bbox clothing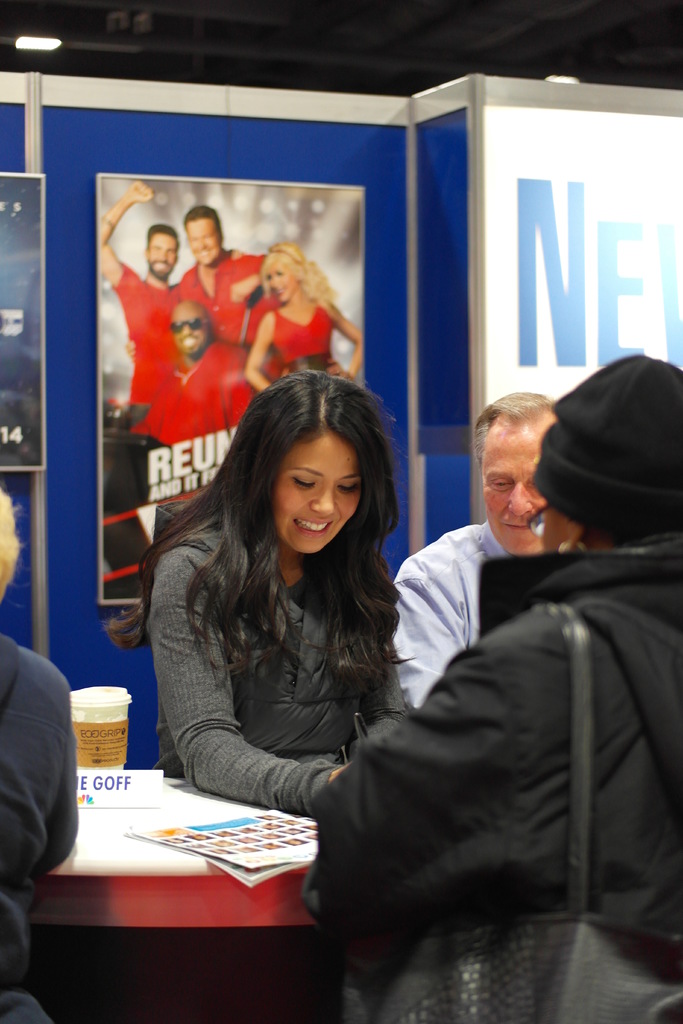
crop(302, 531, 682, 1023)
